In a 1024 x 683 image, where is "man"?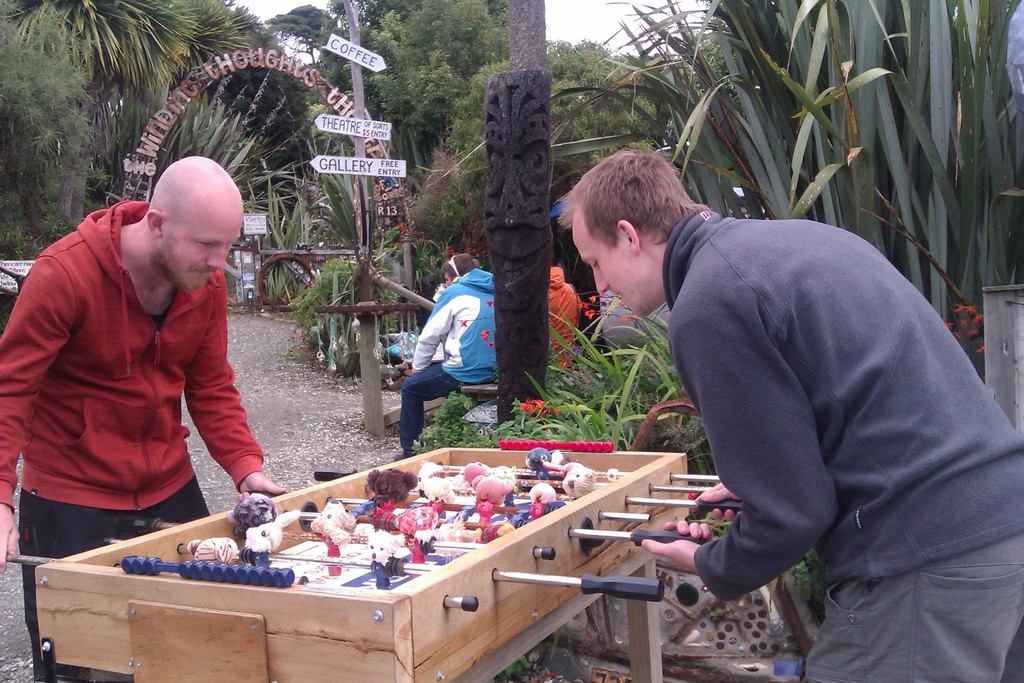
l=398, t=254, r=502, b=461.
